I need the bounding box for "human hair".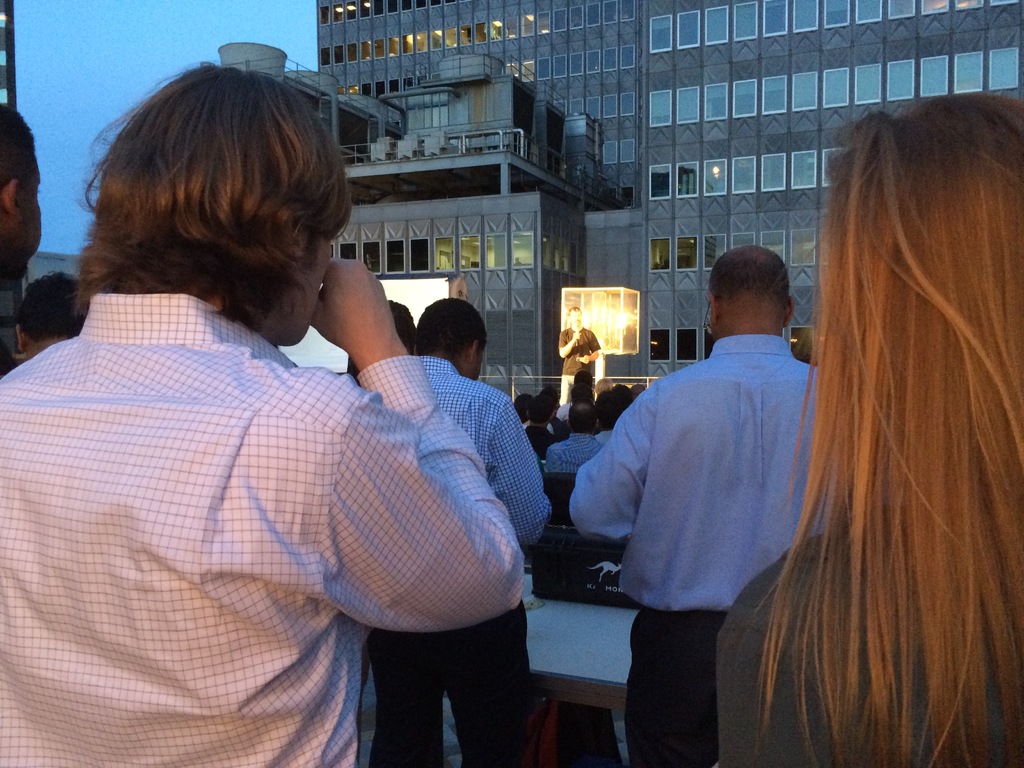
Here it is: bbox=(19, 271, 84, 336).
